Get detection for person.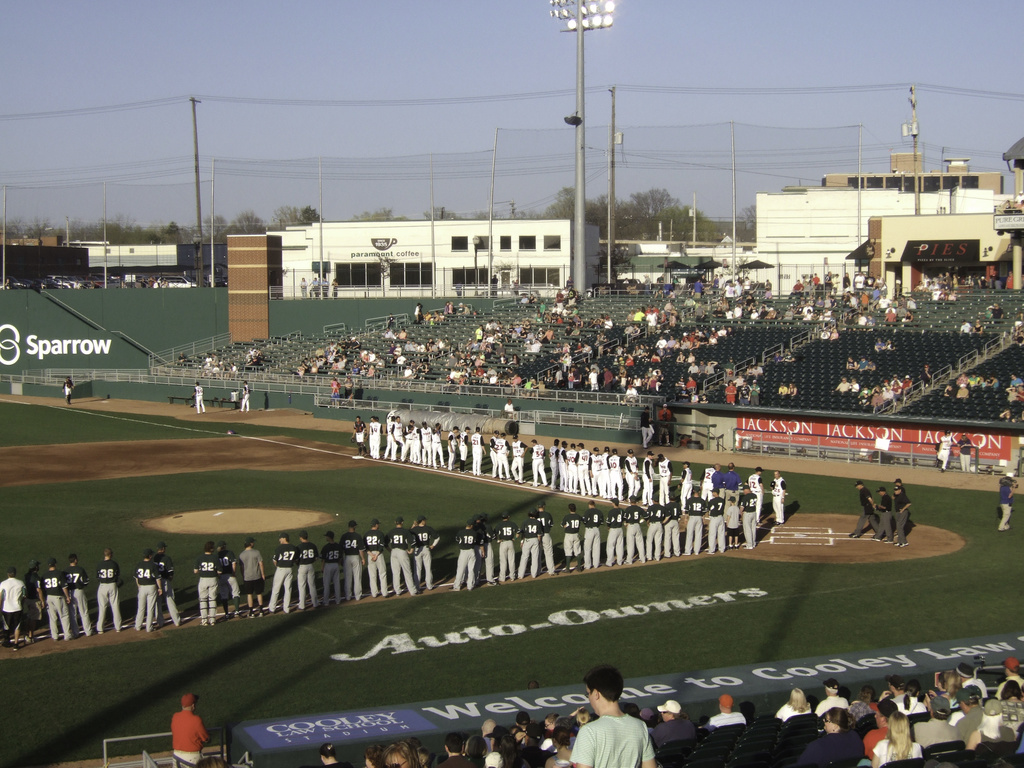
Detection: [x1=298, y1=529, x2=316, y2=607].
